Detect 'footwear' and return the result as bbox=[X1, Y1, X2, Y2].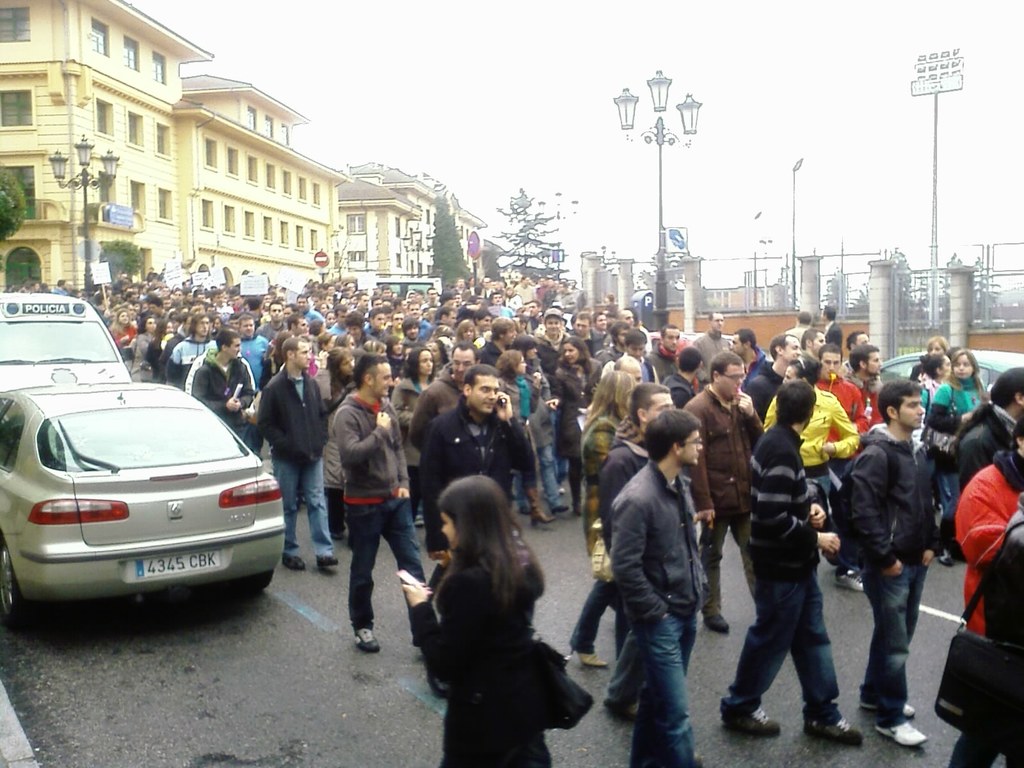
bbox=[703, 610, 730, 638].
